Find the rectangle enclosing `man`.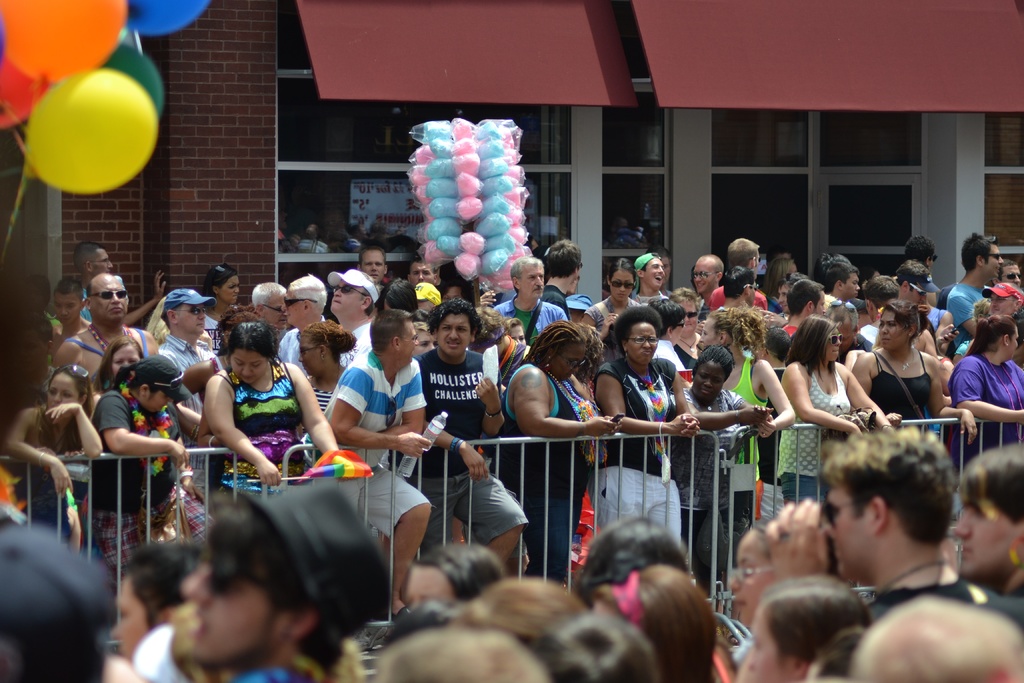
pyautogui.locateOnScreen(636, 252, 667, 308).
